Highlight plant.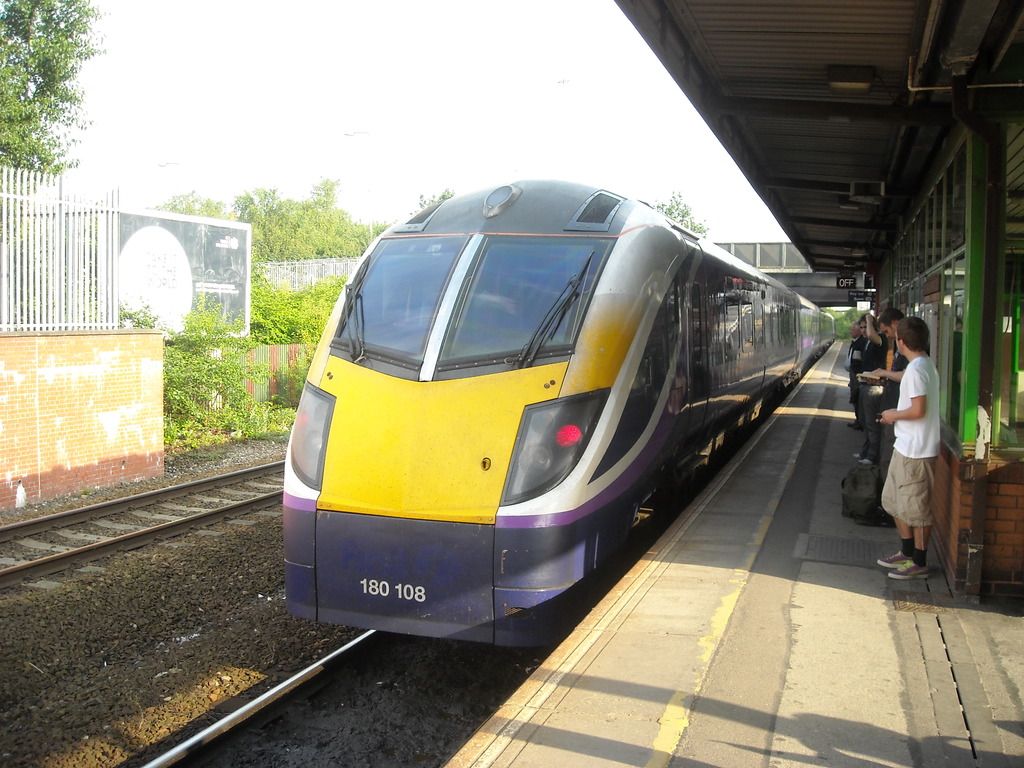
Highlighted region: x1=262 y1=387 x2=297 y2=435.
